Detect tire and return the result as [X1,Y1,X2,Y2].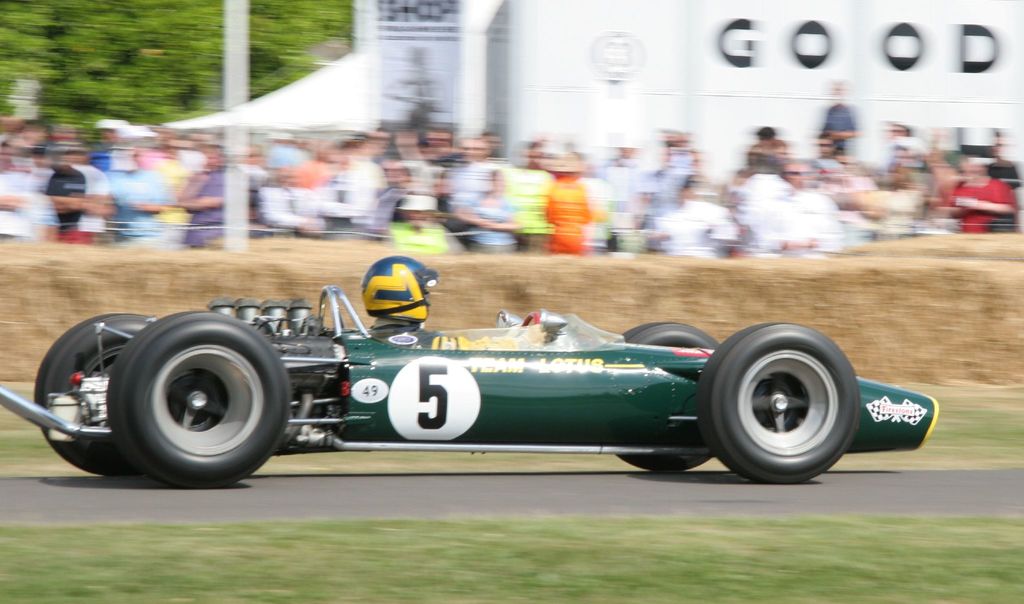
[709,320,879,487].
